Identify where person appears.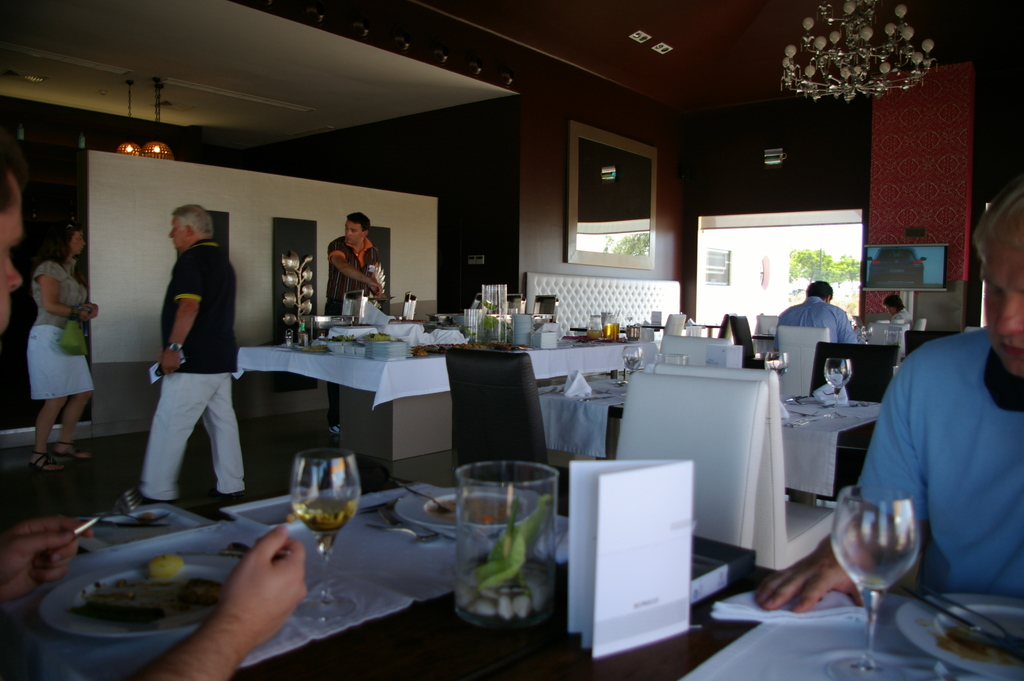
Appears at {"left": 134, "top": 198, "right": 260, "bottom": 518}.
